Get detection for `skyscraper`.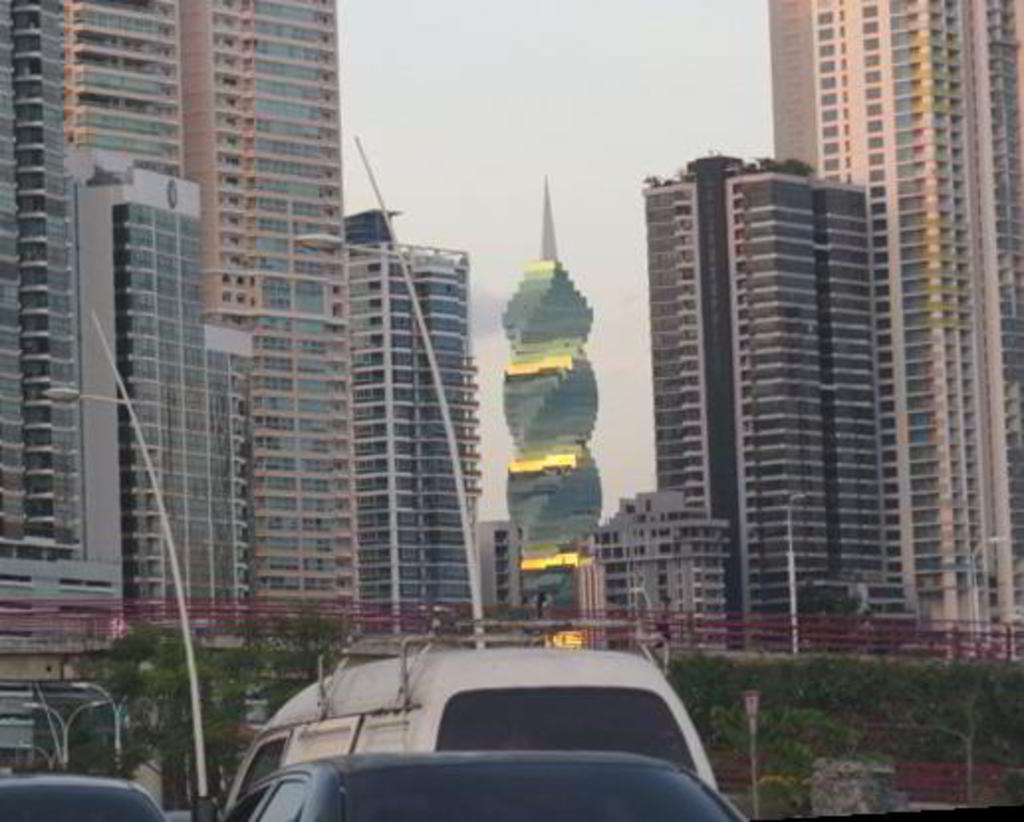
Detection: box(177, 0, 363, 633).
